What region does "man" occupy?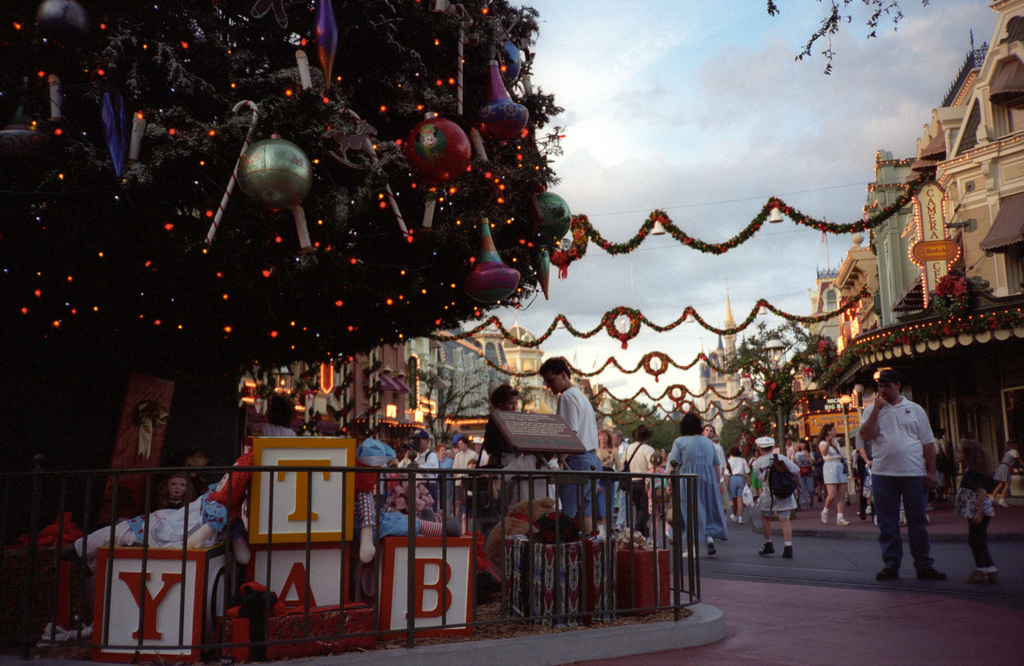
bbox=(781, 435, 797, 454).
